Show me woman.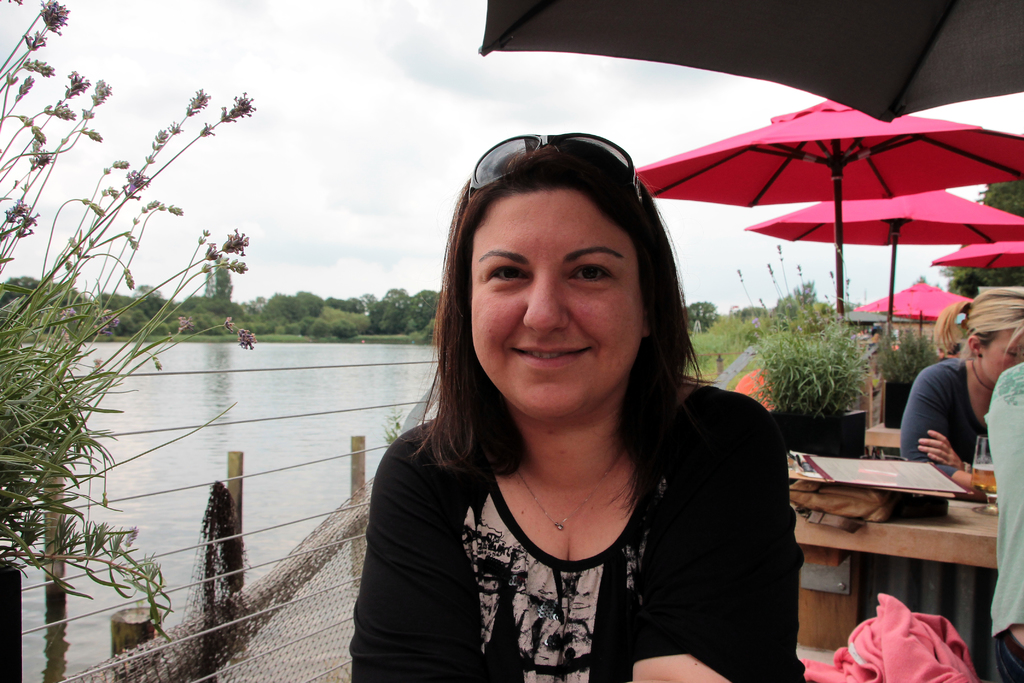
woman is here: Rect(326, 107, 796, 682).
